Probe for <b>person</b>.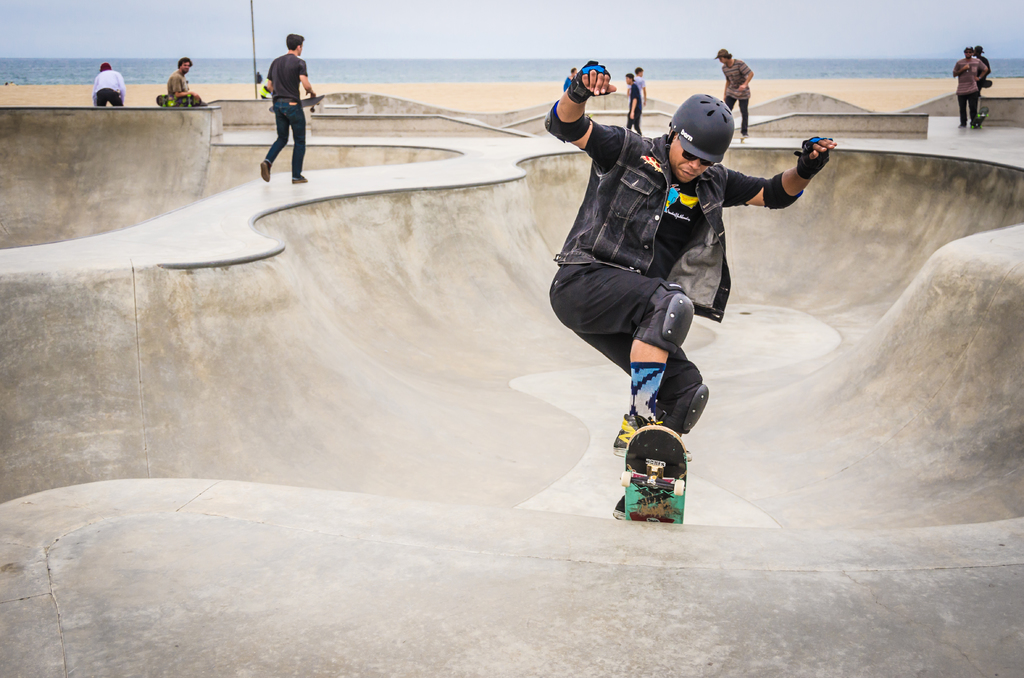
Probe result: x1=627, y1=67, x2=648, y2=107.
